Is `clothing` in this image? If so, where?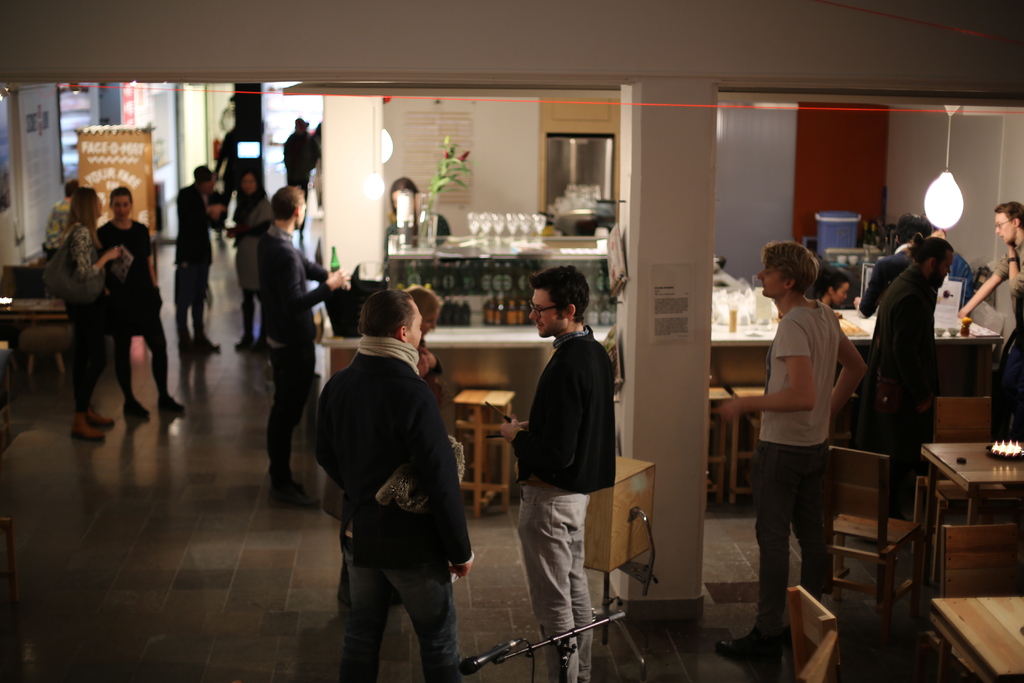
Yes, at locate(1000, 238, 1023, 438).
